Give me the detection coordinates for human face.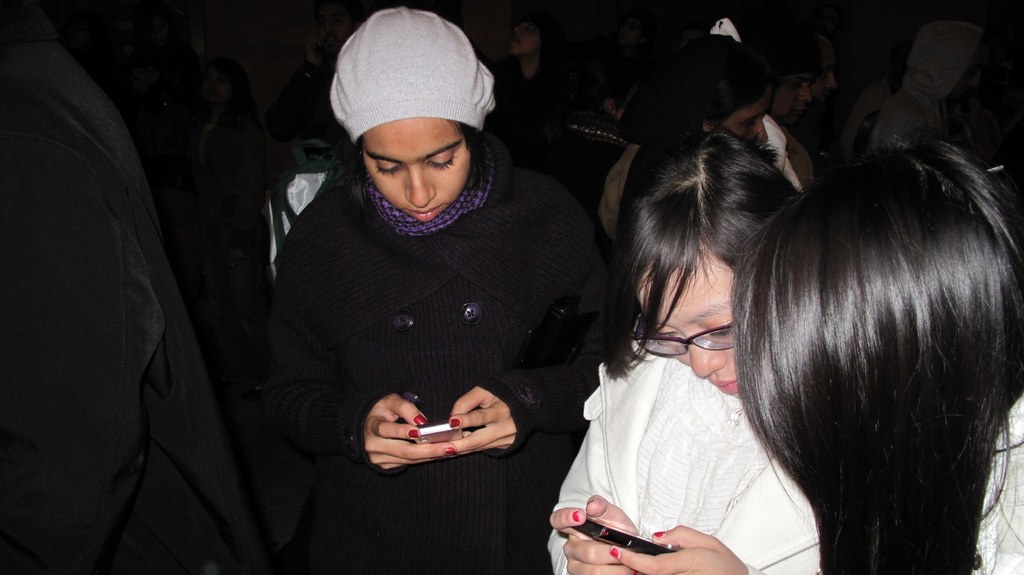
Rect(639, 247, 741, 396).
